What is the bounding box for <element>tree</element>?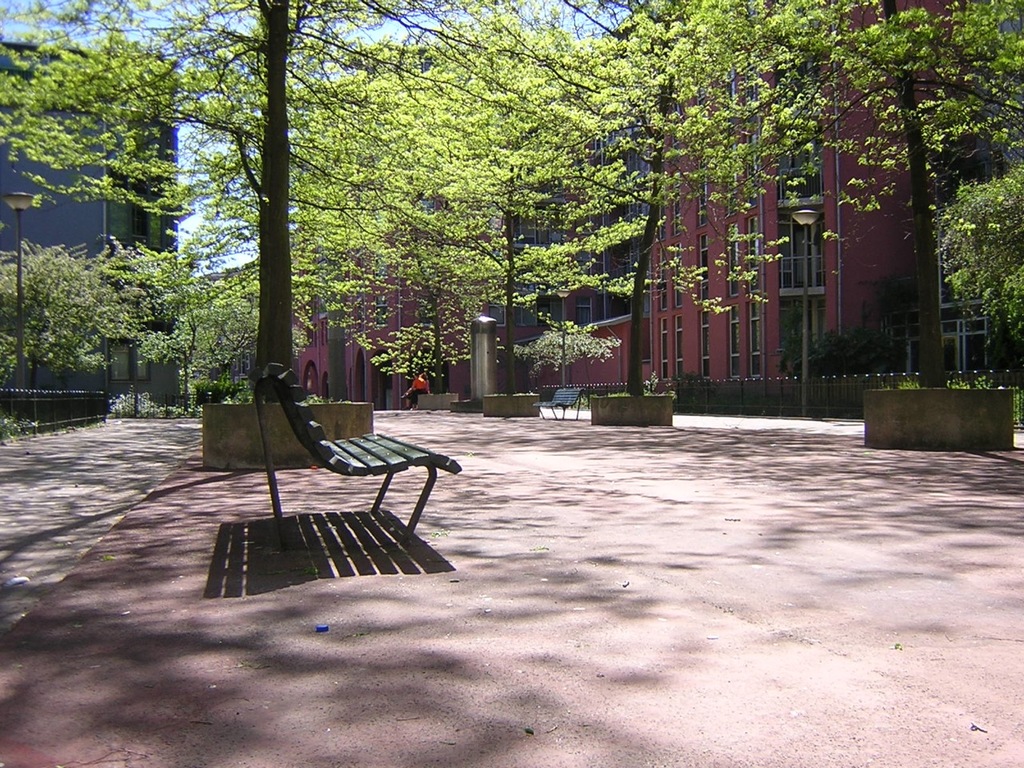
rect(115, 220, 283, 419).
